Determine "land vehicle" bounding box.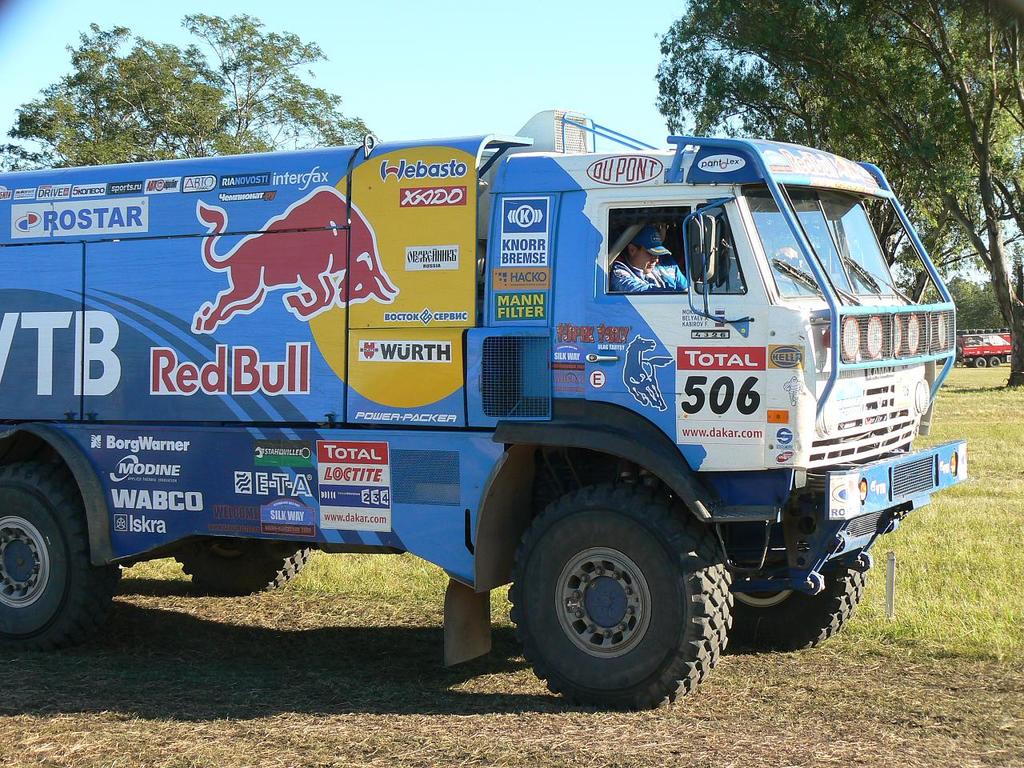
Determined: crop(962, 329, 1010, 369).
